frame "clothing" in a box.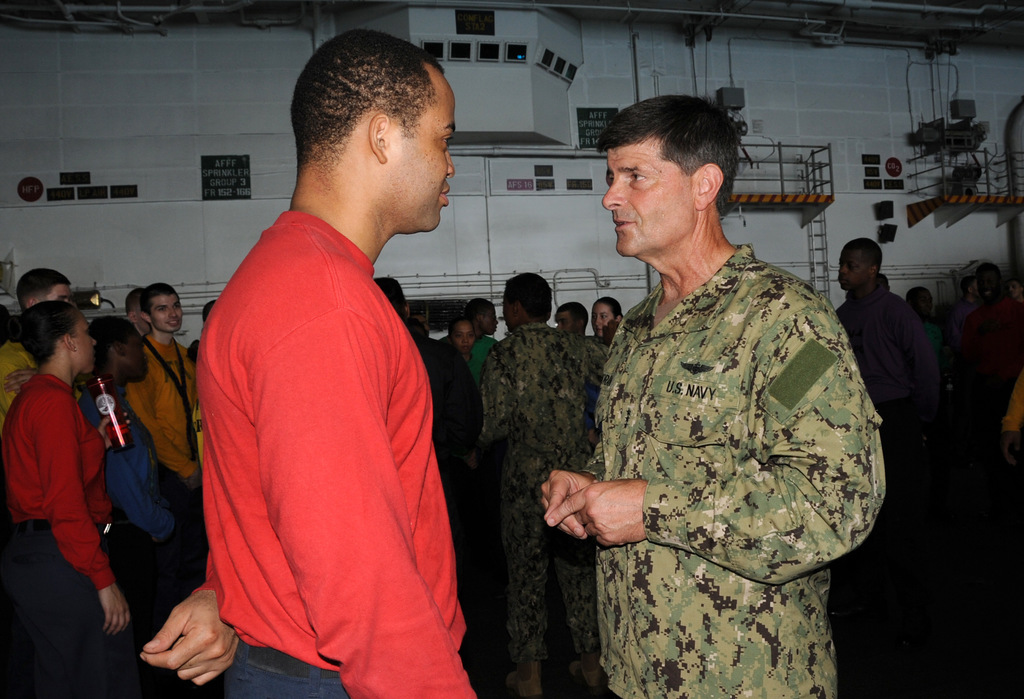
3,379,141,698.
